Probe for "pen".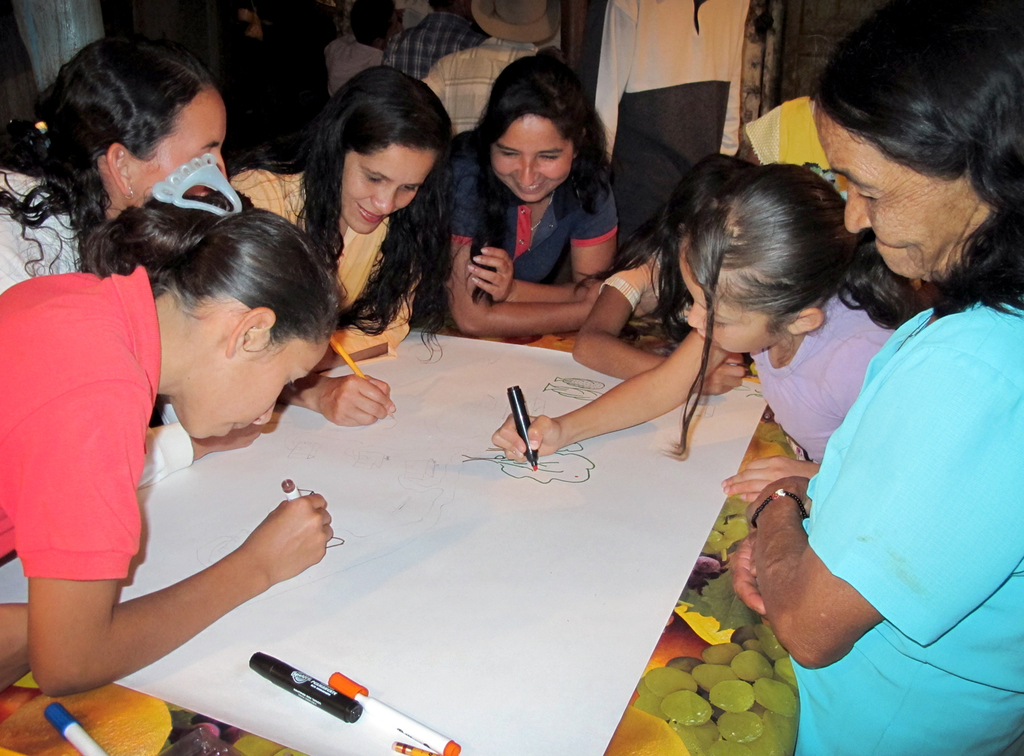
Probe result: bbox=[281, 472, 299, 504].
